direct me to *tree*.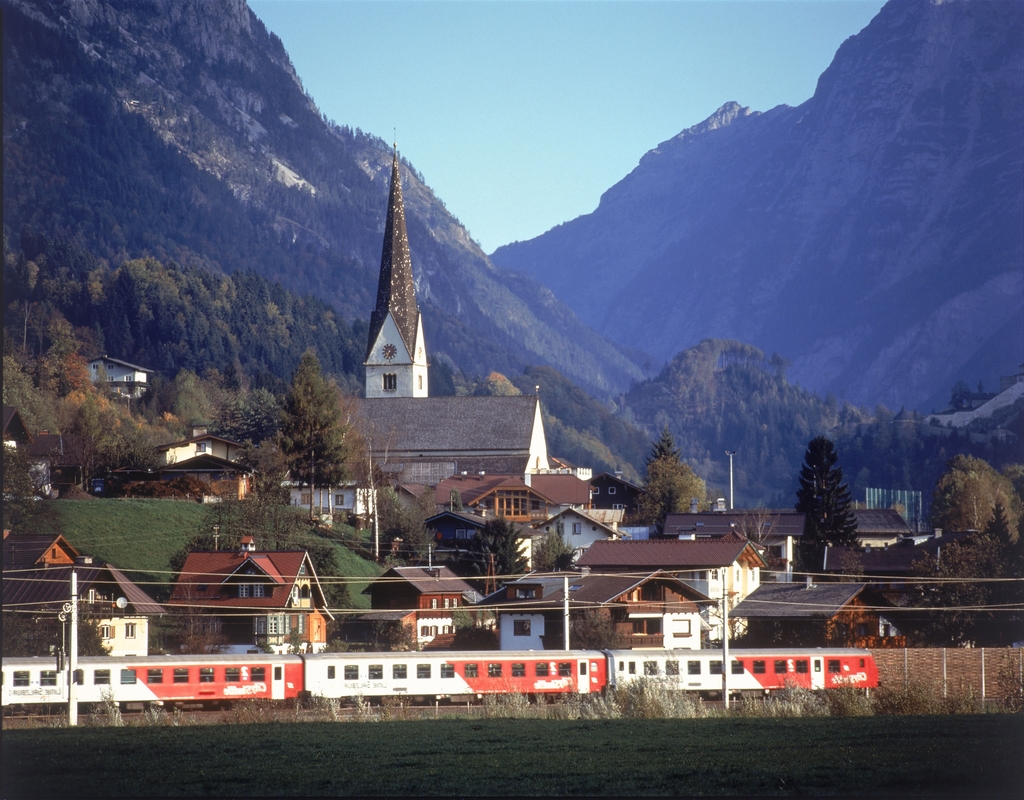
Direction: (164, 485, 349, 653).
